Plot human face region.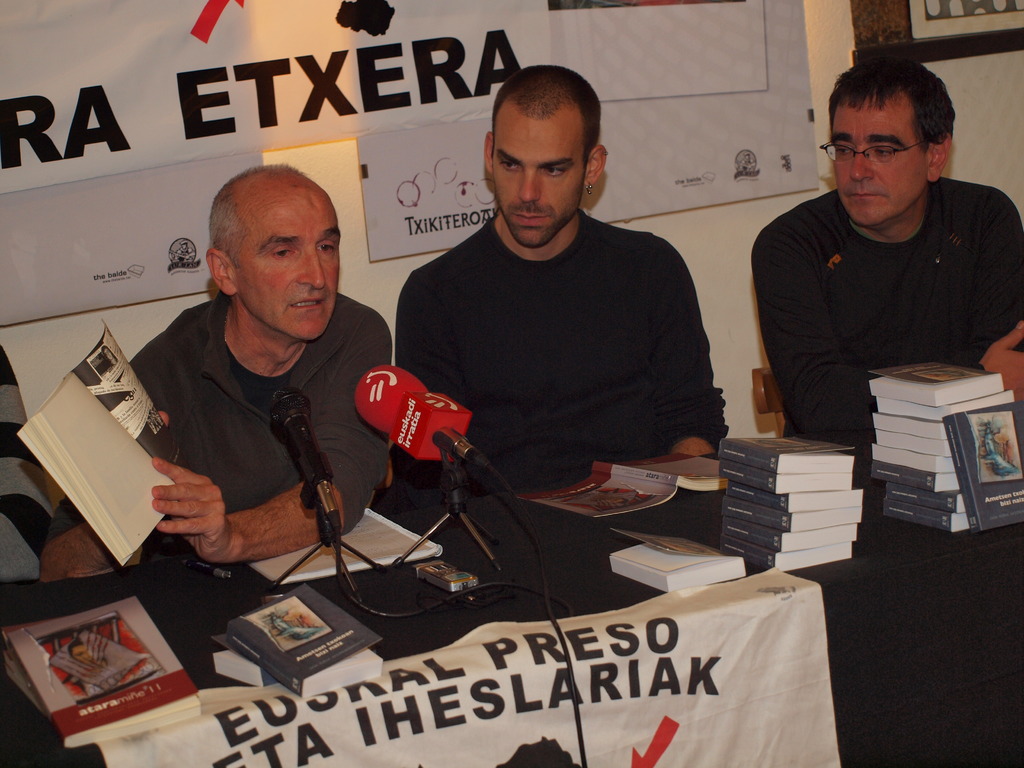
Plotted at pyautogui.locateOnScreen(243, 200, 344, 343).
